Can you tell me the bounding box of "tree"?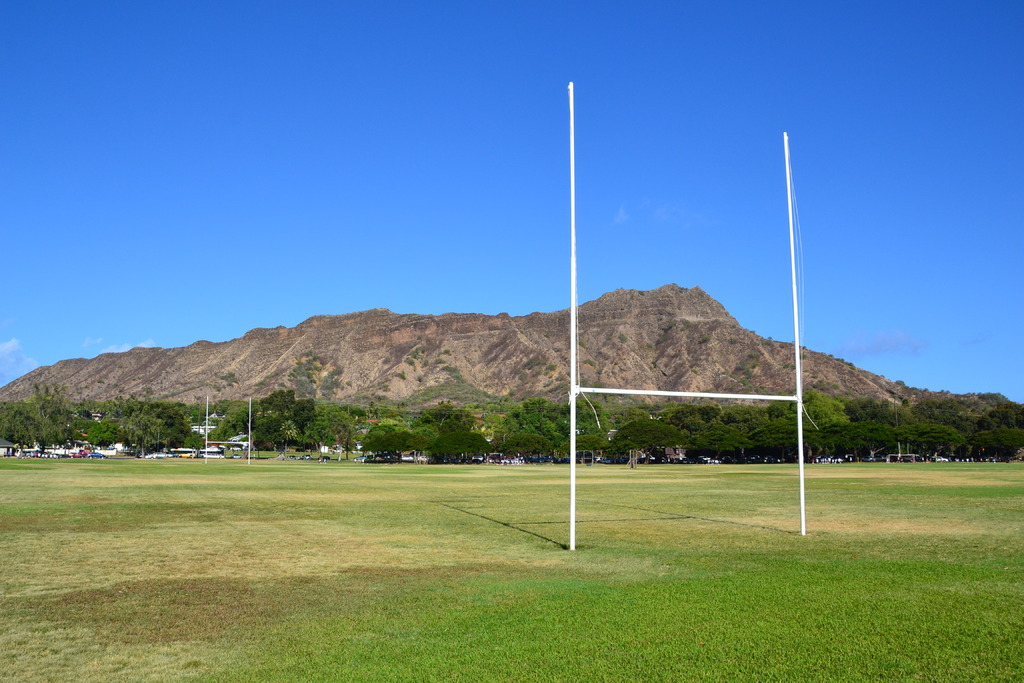
locate(360, 415, 426, 465).
